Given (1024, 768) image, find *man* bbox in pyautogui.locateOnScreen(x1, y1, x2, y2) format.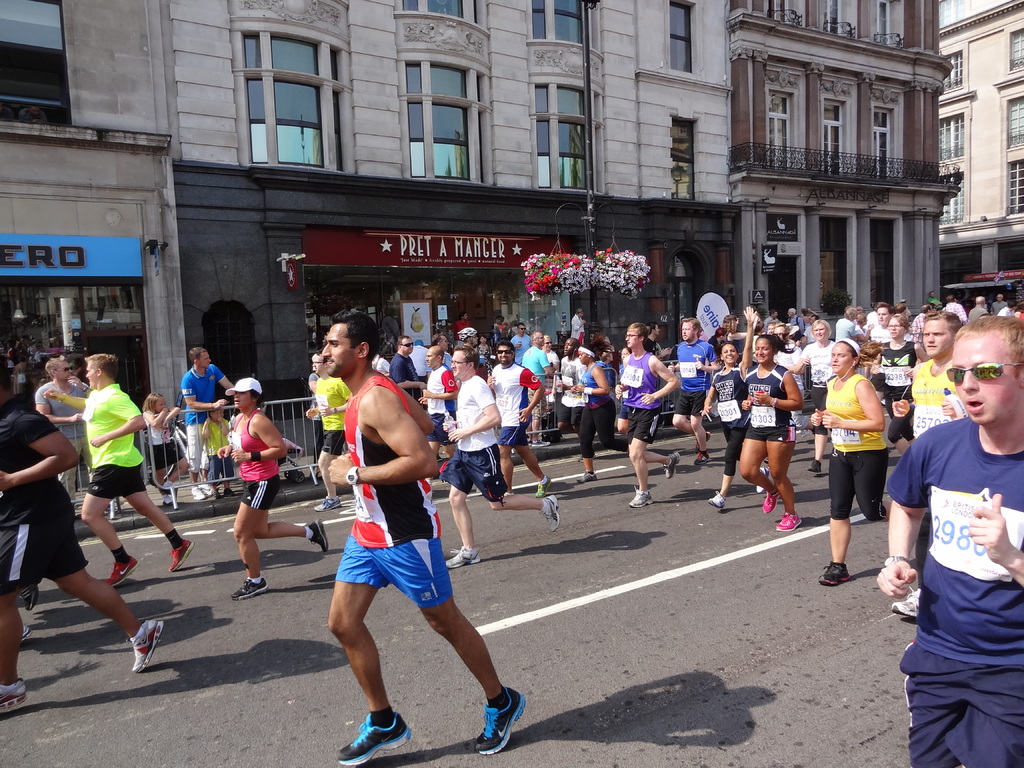
pyautogui.locateOnScreen(596, 346, 614, 365).
